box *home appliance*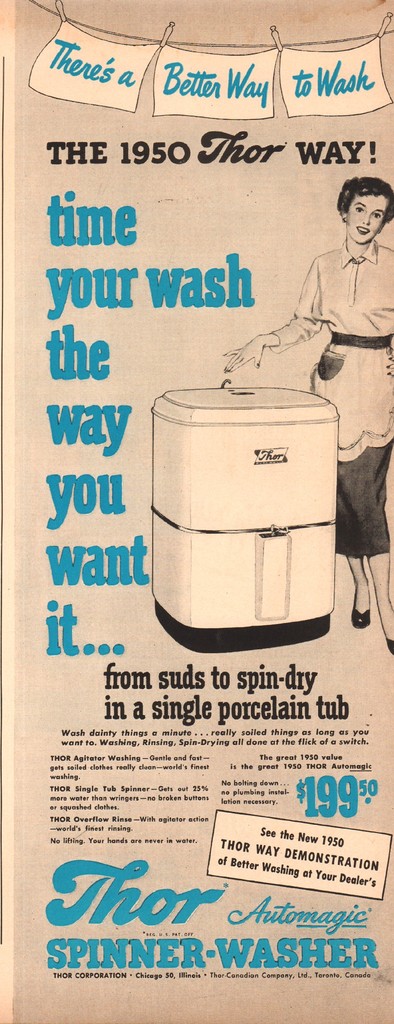
[left=155, top=394, right=357, bottom=640]
